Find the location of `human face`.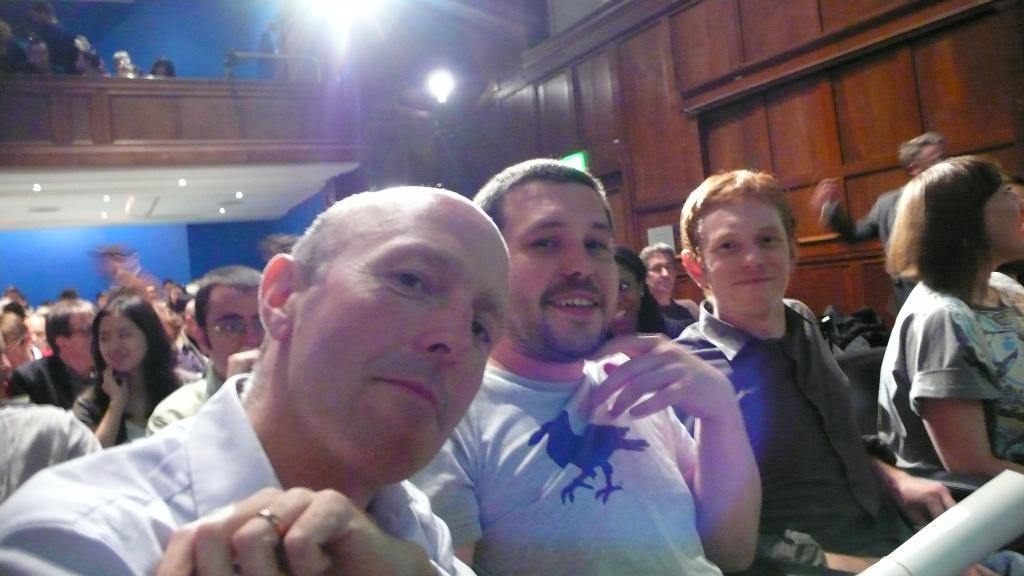
Location: [x1=698, y1=196, x2=794, y2=313].
